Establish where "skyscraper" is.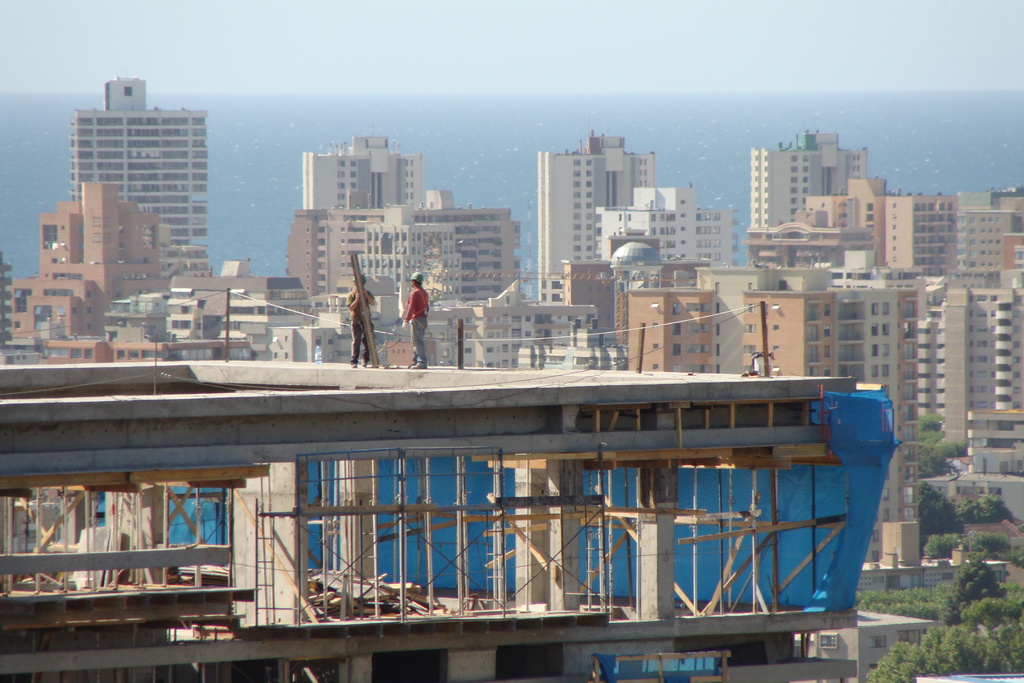
Established at bbox=(54, 77, 227, 259).
